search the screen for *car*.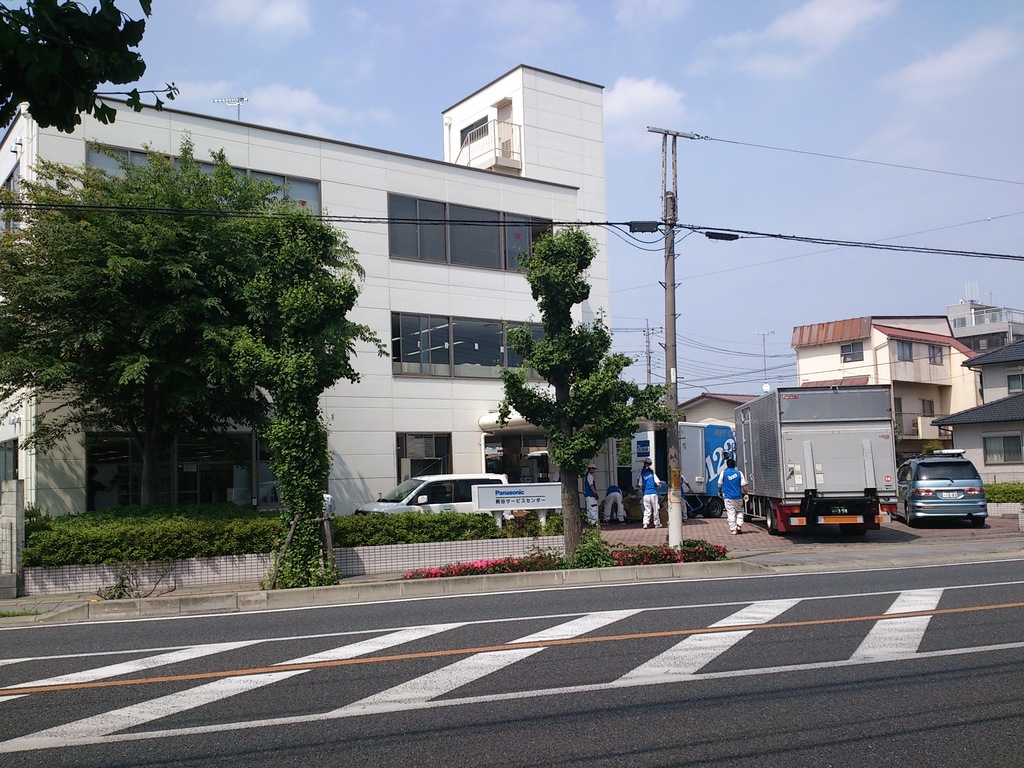
Found at <box>349,478,504,518</box>.
